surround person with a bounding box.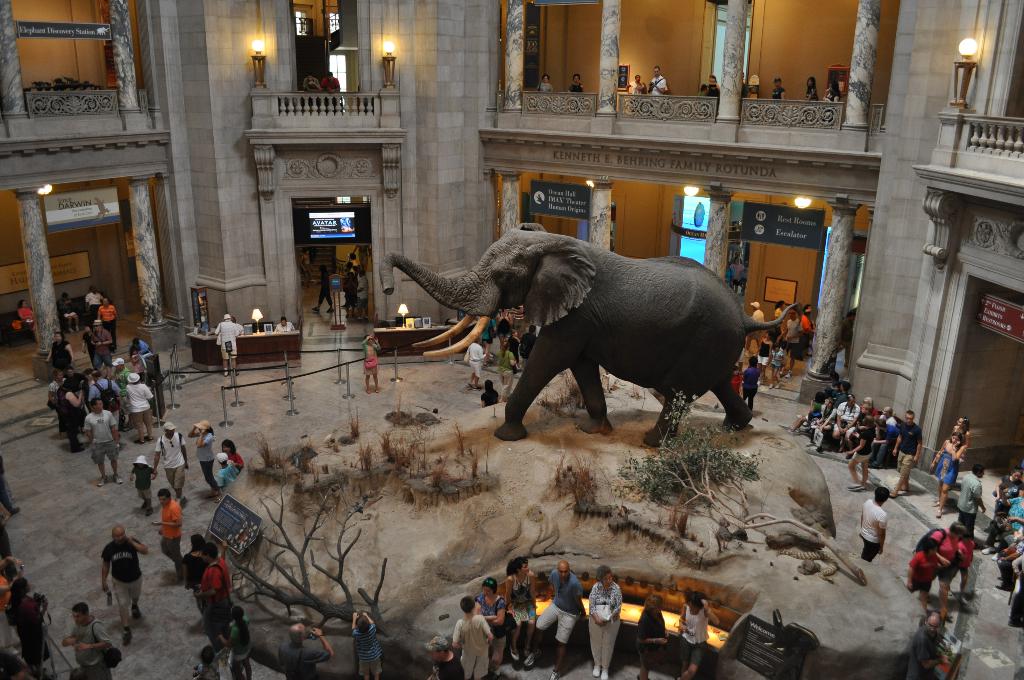
rect(642, 66, 669, 99).
